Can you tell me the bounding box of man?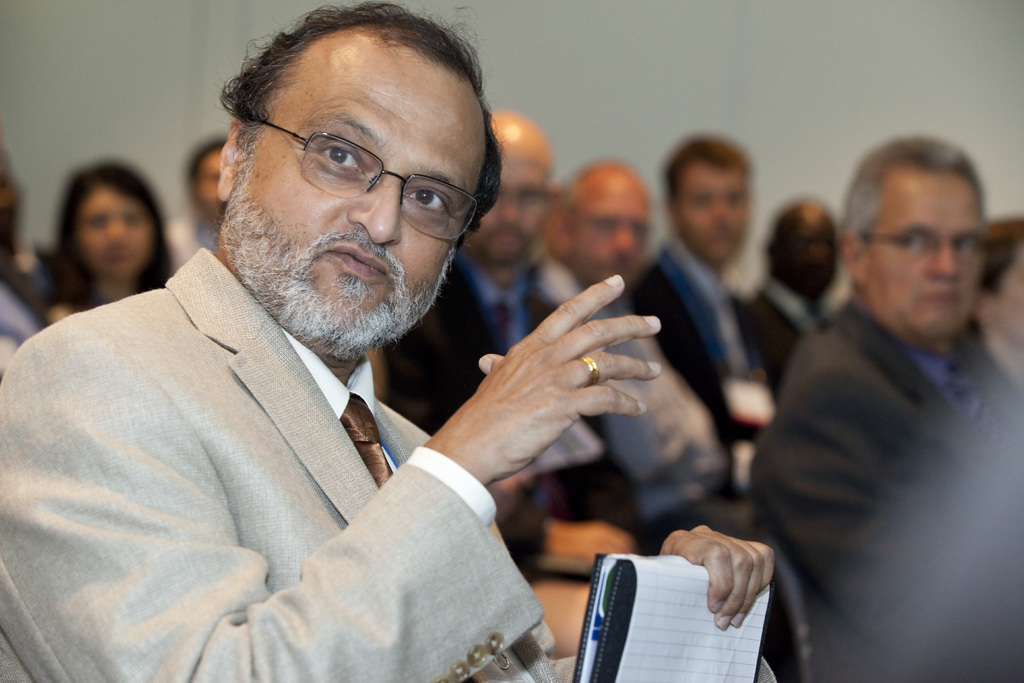
bbox=(536, 158, 724, 516).
